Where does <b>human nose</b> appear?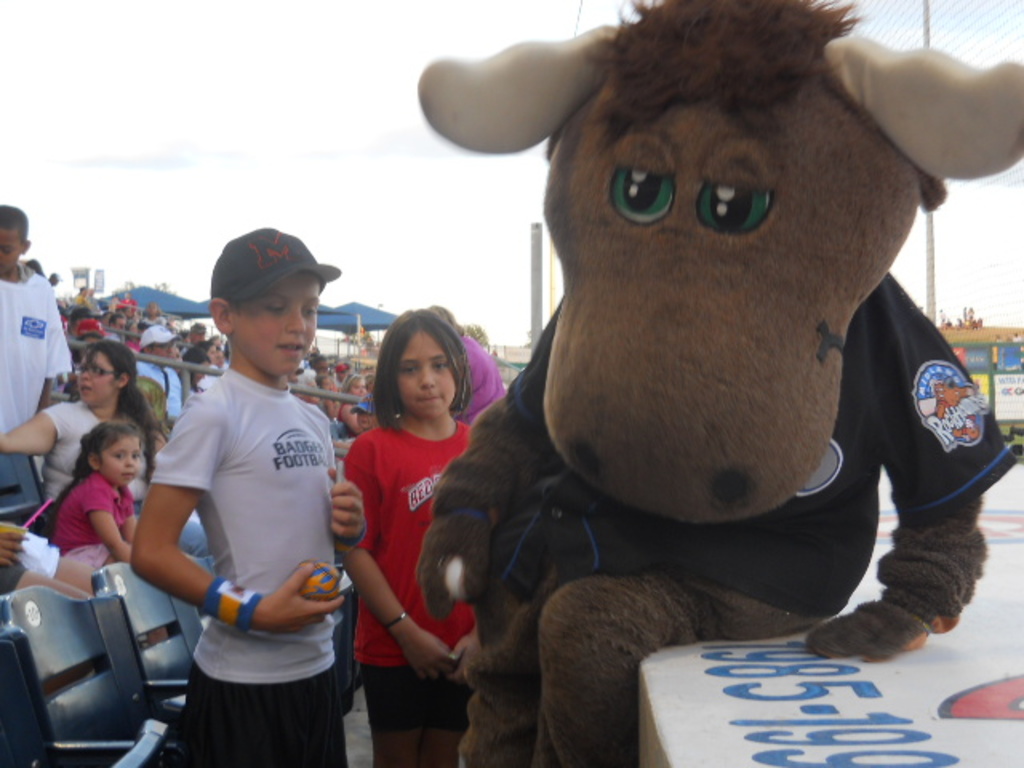
Appears at x1=78 y1=368 x2=91 y2=378.
